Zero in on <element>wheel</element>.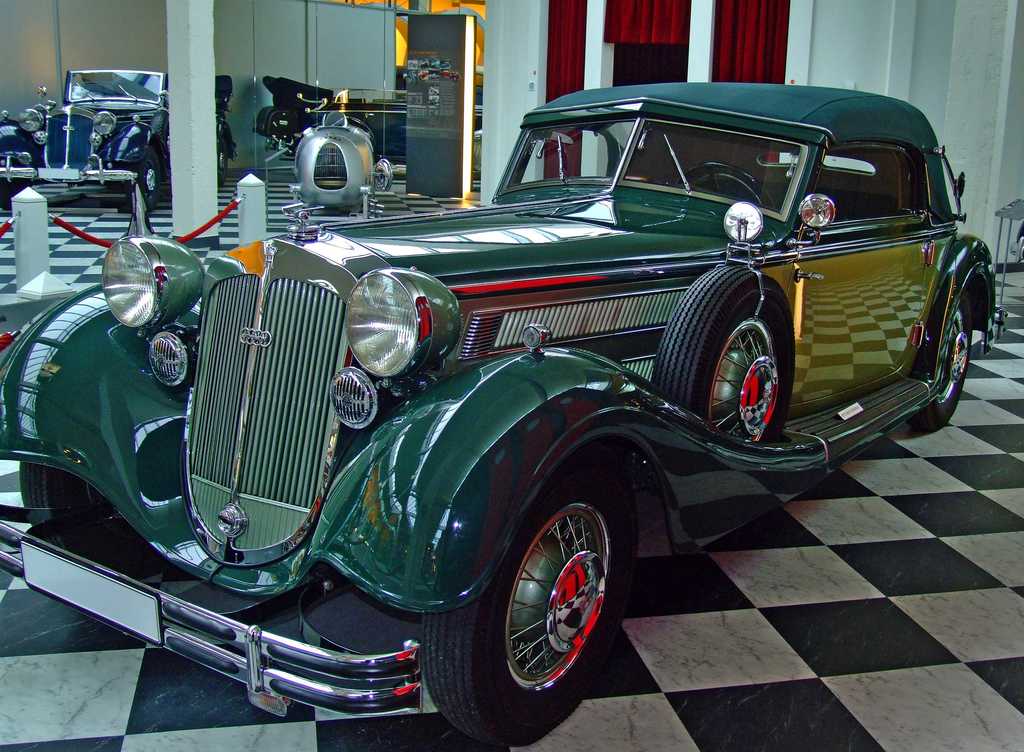
Zeroed in: x1=652 y1=264 x2=796 y2=442.
